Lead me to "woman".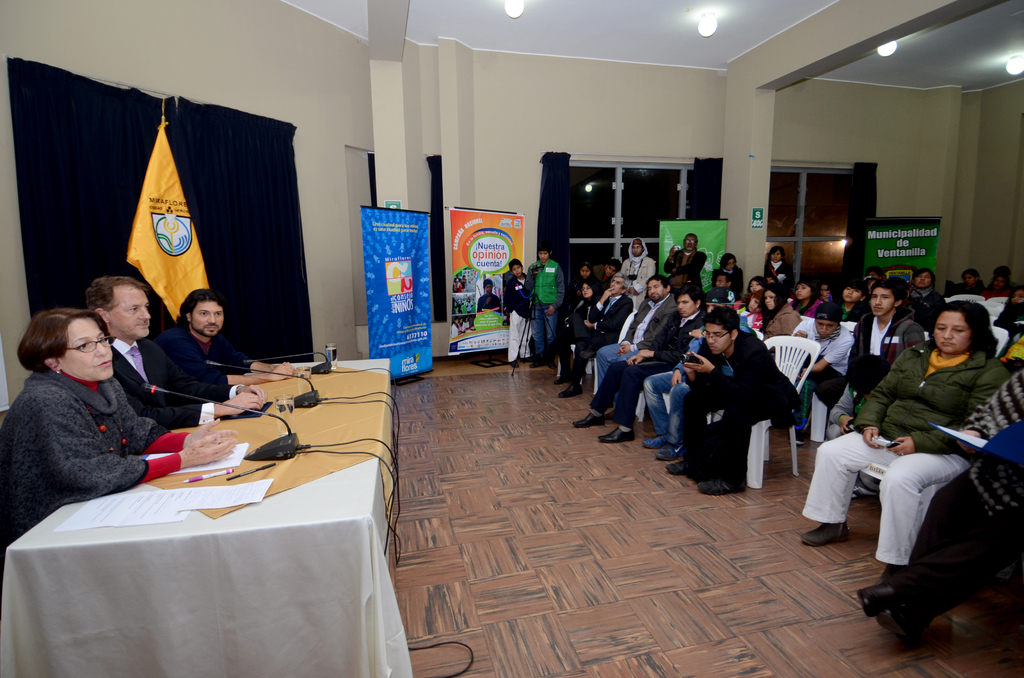
Lead to 0:307:240:535.
